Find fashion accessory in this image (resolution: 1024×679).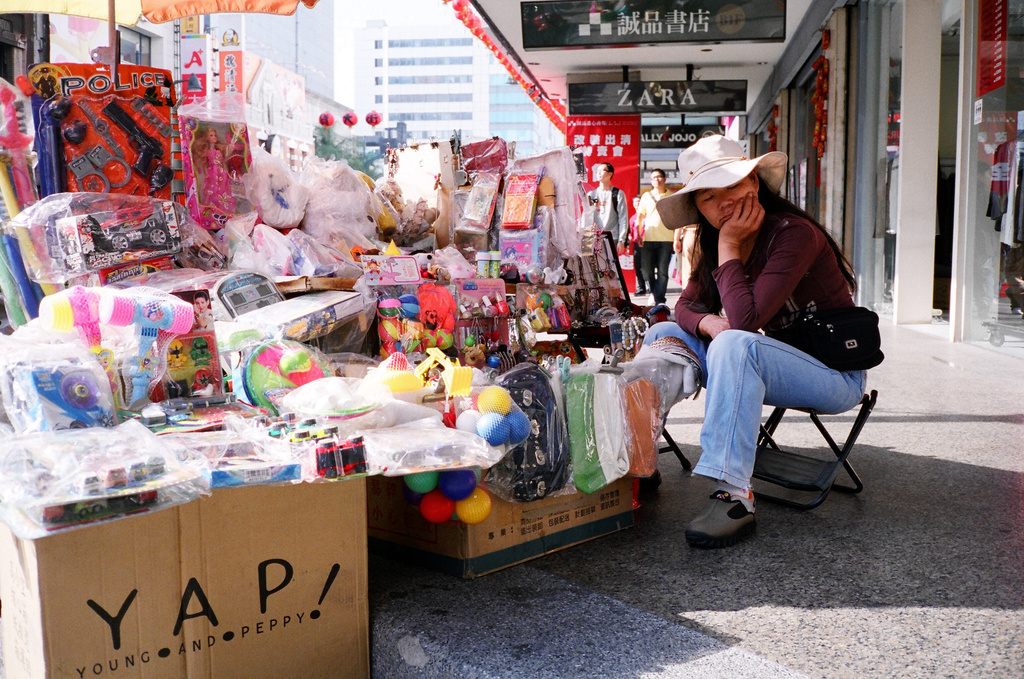
(x1=684, y1=488, x2=755, y2=551).
